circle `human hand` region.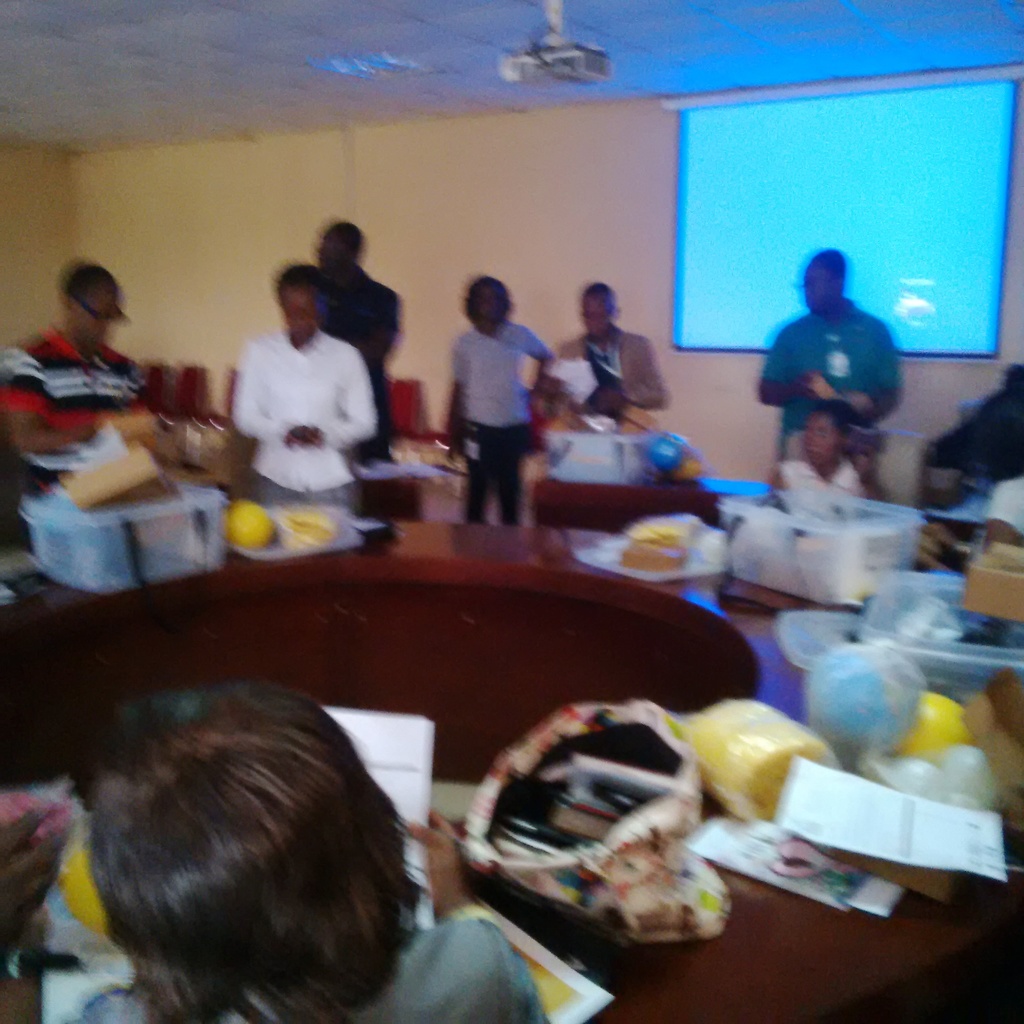
Region: 0,799,72,970.
